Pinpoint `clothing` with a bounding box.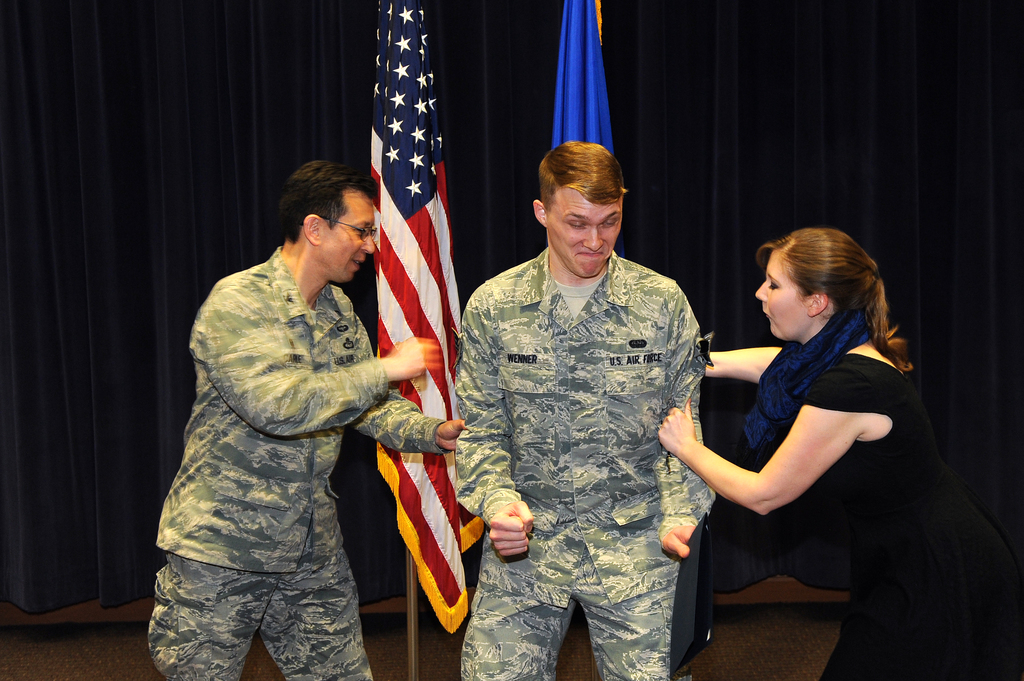
[452,244,717,680].
